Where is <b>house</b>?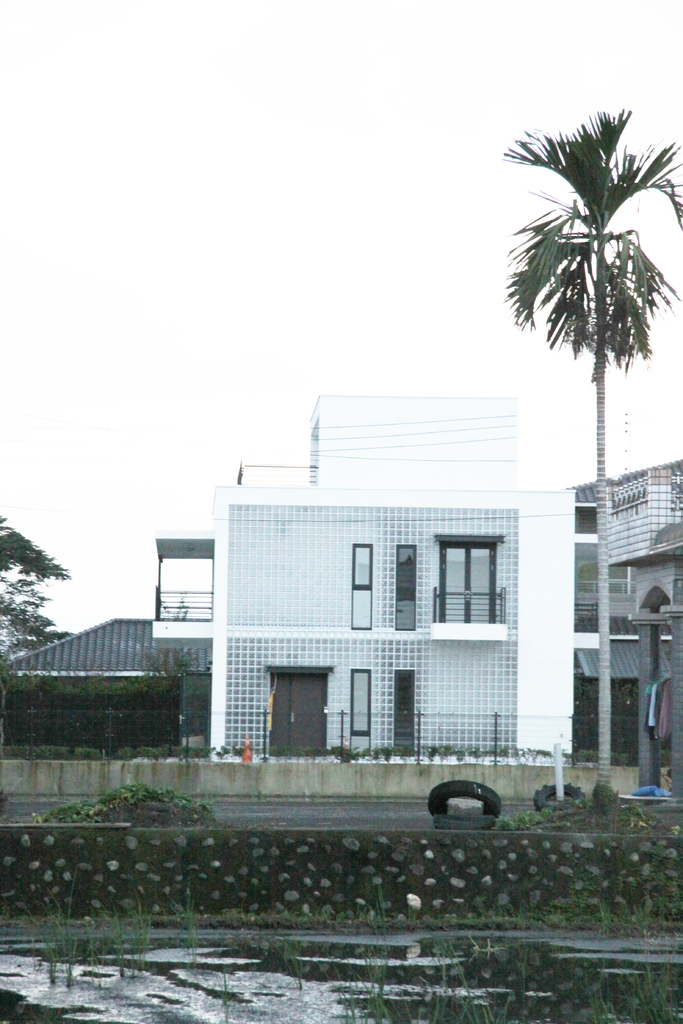
<box>0,608,169,753</box>.
